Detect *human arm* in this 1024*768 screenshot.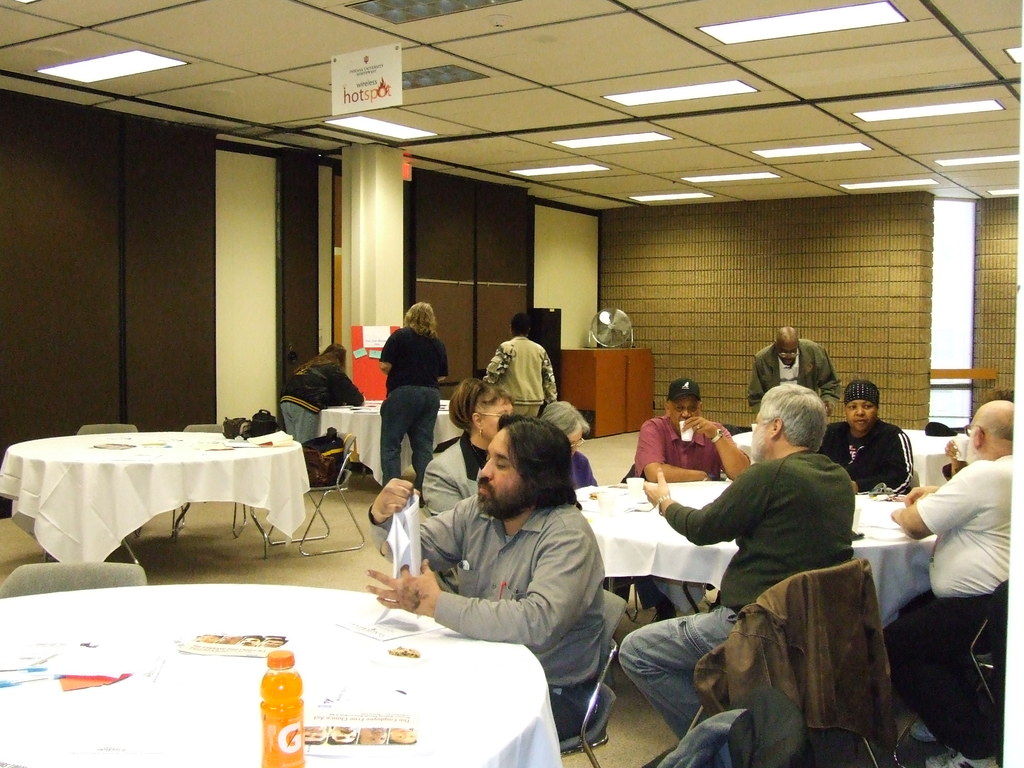
Detection: bbox=(903, 479, 940, 506).
